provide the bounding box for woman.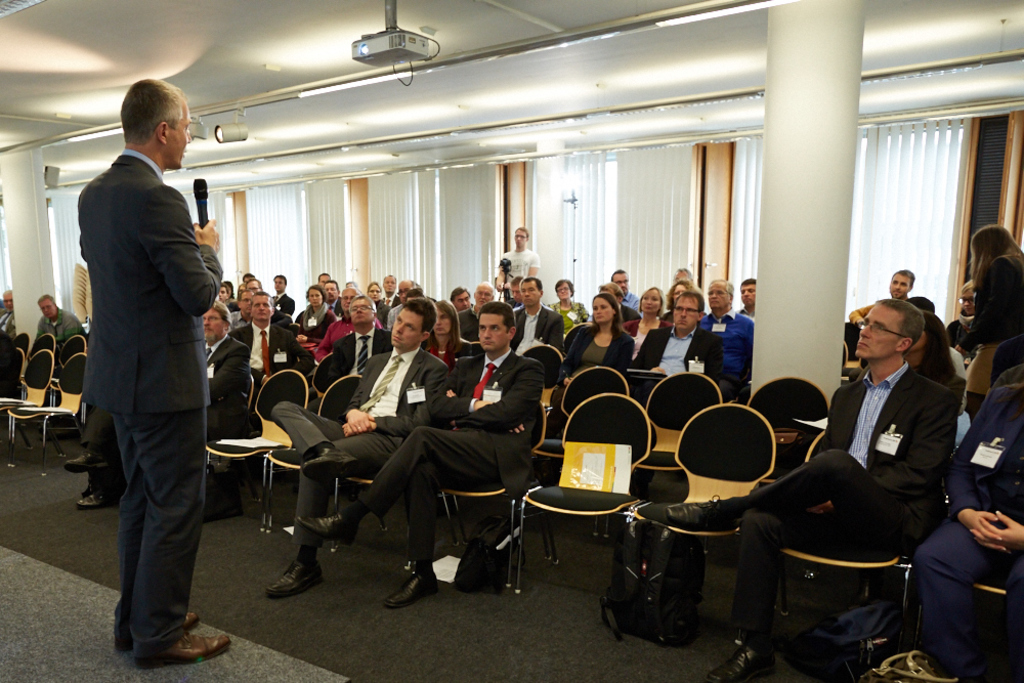
[left=548, top=278, right=582, bottom=333].
